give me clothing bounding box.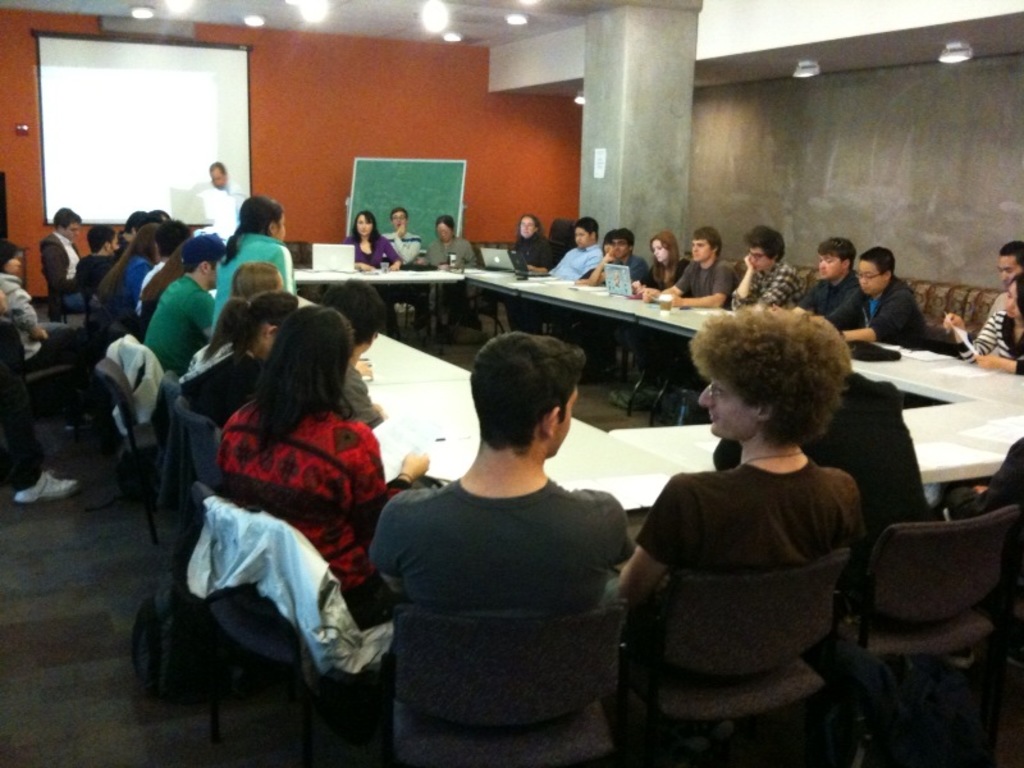
381,225,425,266.
